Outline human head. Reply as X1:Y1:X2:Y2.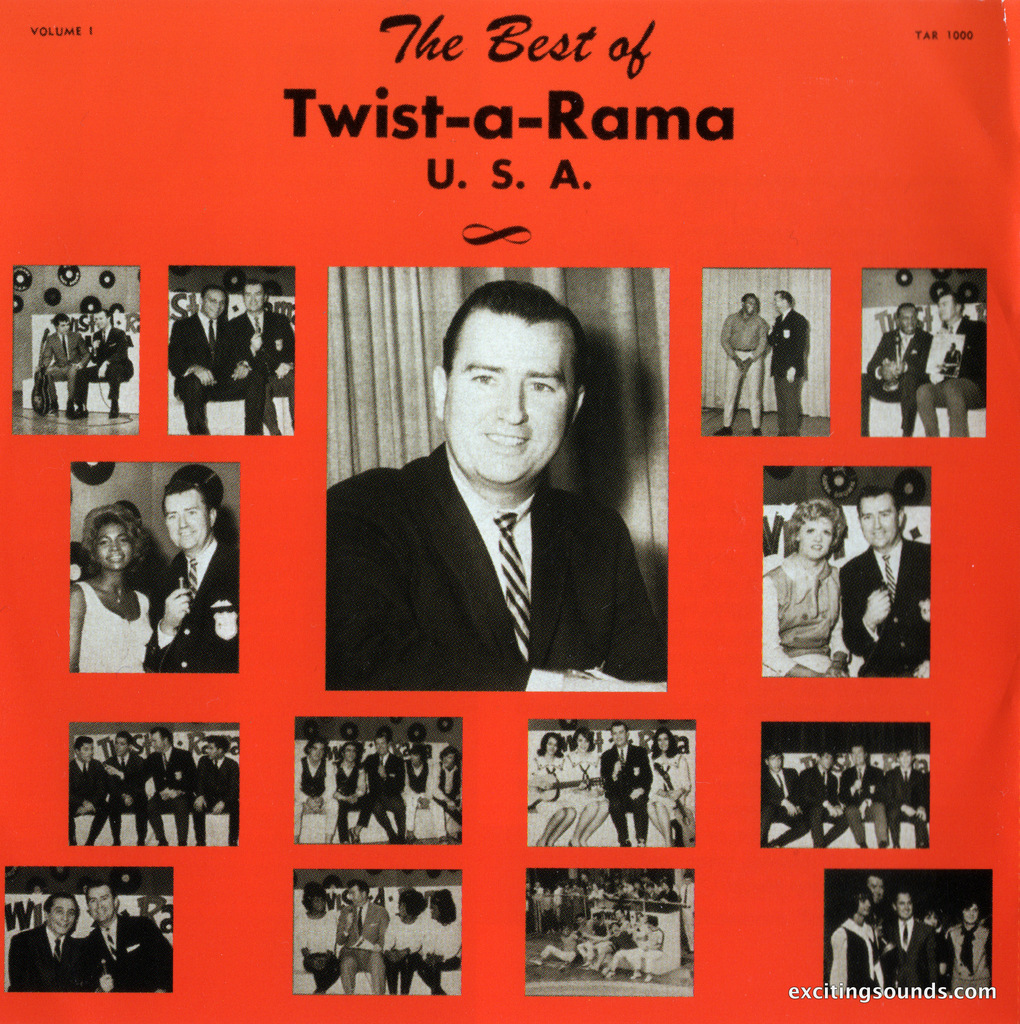
53:314:70:331.
